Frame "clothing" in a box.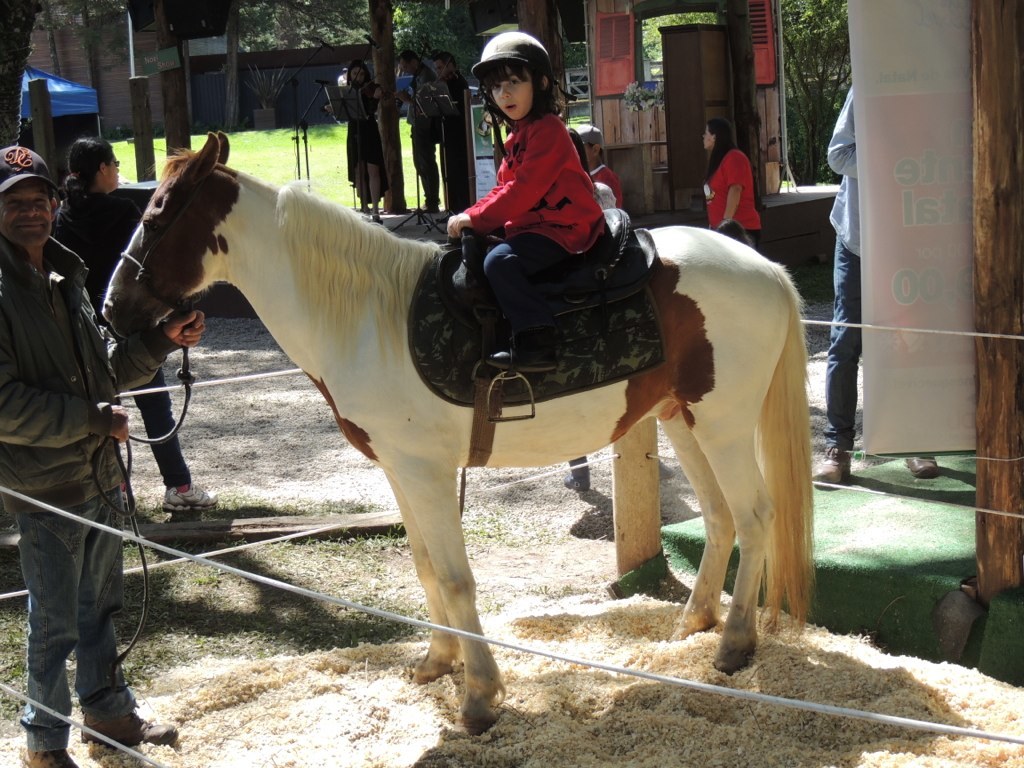
bbox(701, 146, 761, 252).
